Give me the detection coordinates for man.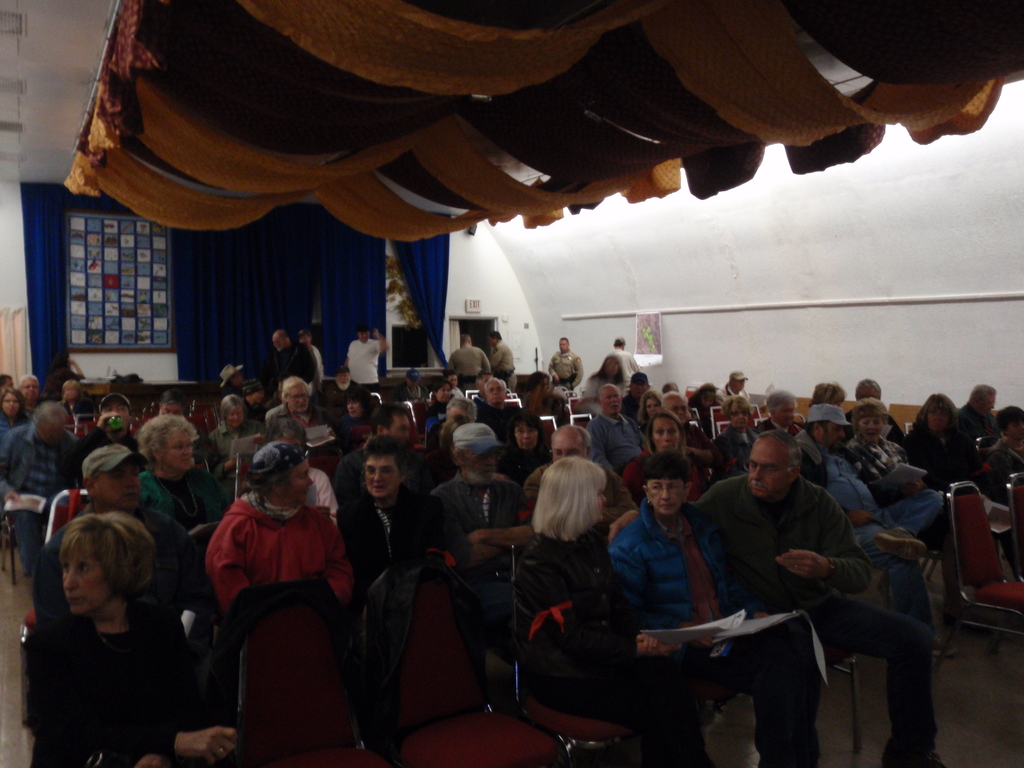
[left=586, top=384, right=646, bottom=488].
